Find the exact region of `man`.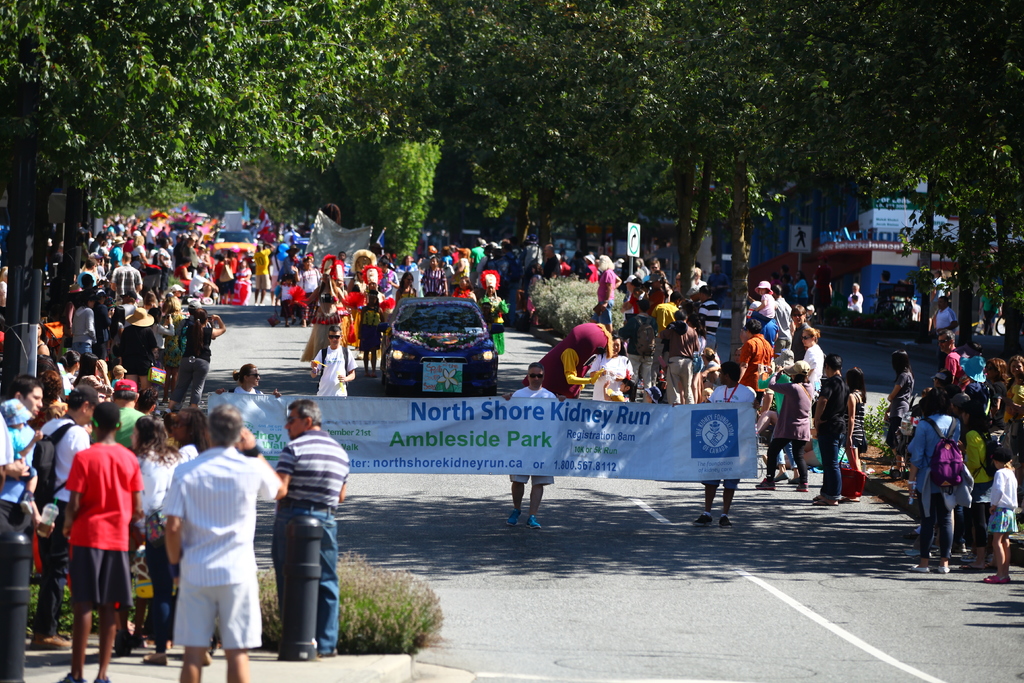
Exact region: [x1=651, y1=290, x2=681, y2=388].
